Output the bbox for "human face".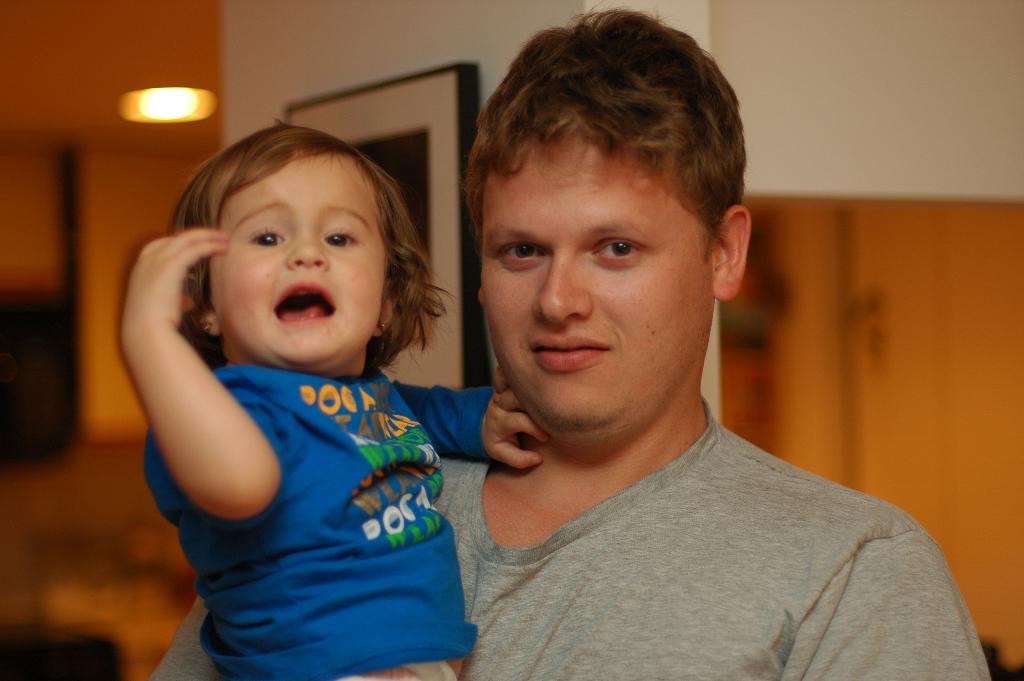
(477, 120, 719, 437).
